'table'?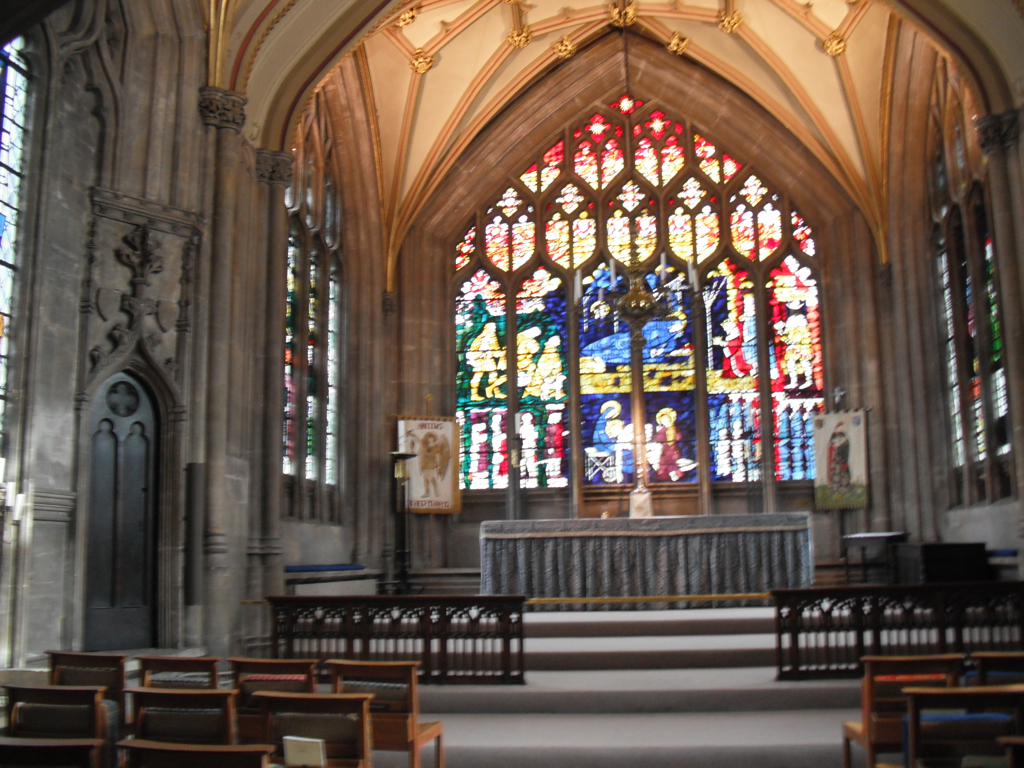
<region>479, 509, 817, 605</region>
